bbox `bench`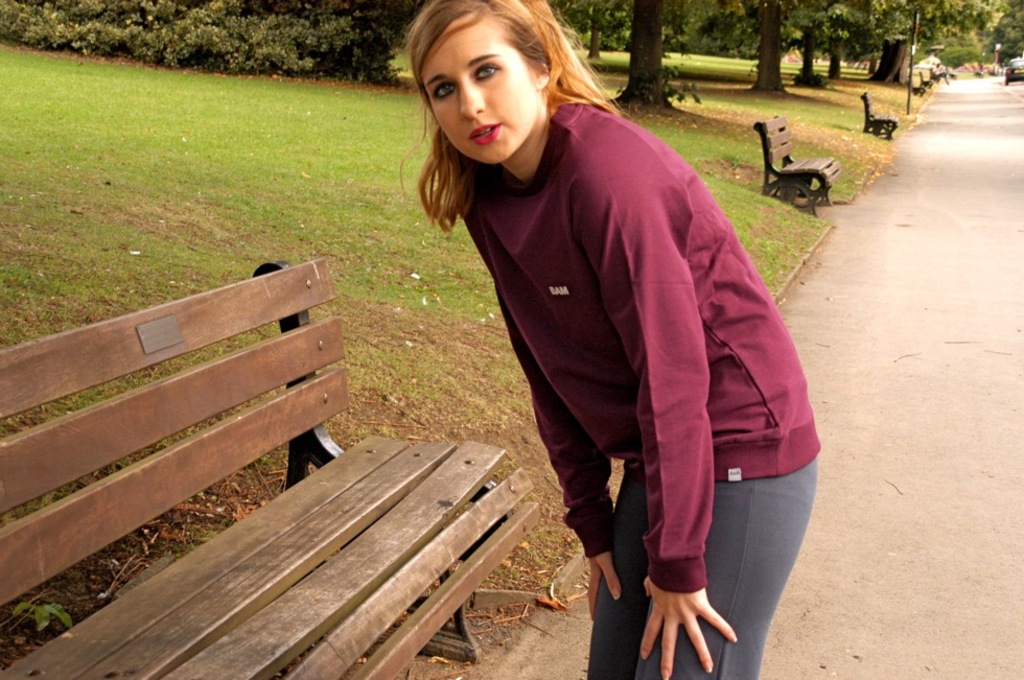
x1=933 y1=68 x2=938 y2=81
